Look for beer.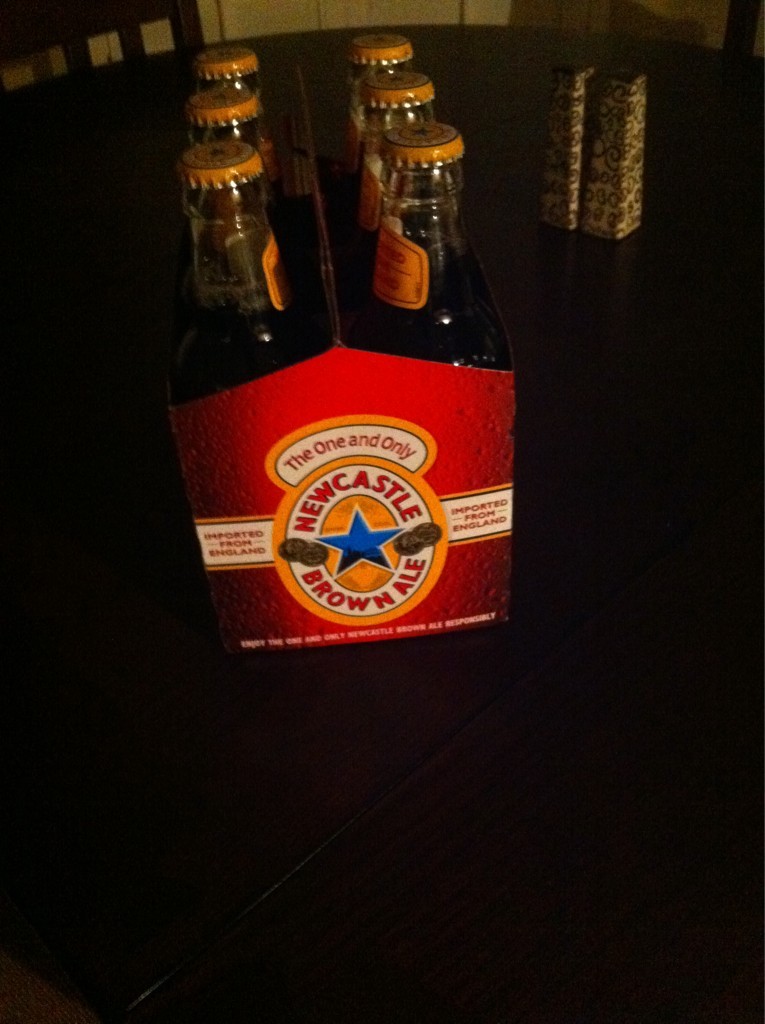
Found: [left=358, top=122, right=500, bottom=368].
